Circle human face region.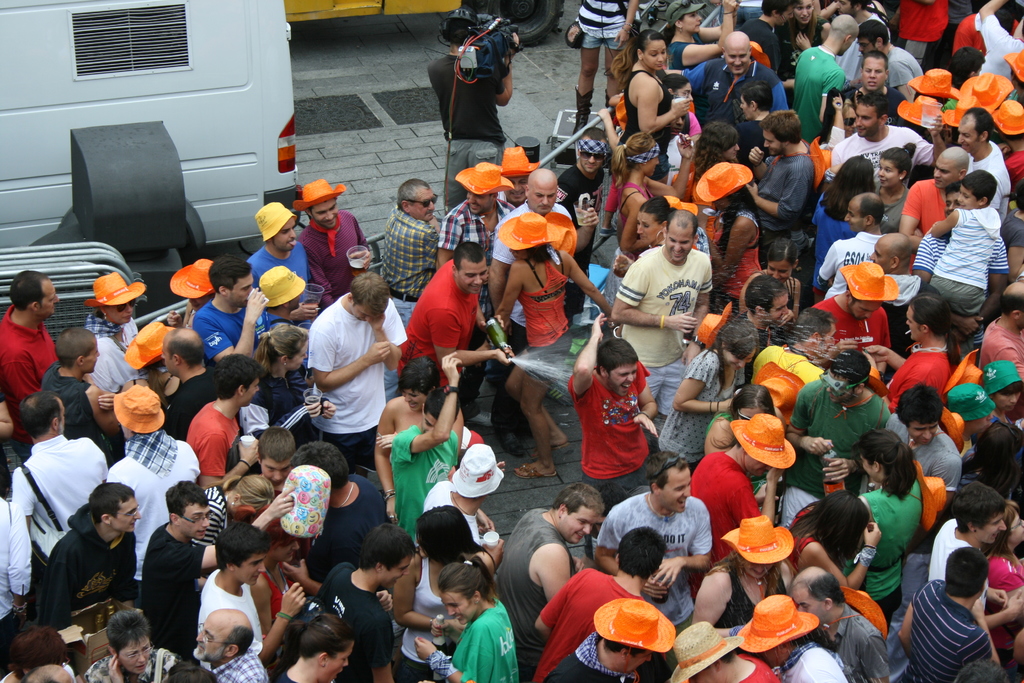
Region: detection(997, 393, 1018, 413).
